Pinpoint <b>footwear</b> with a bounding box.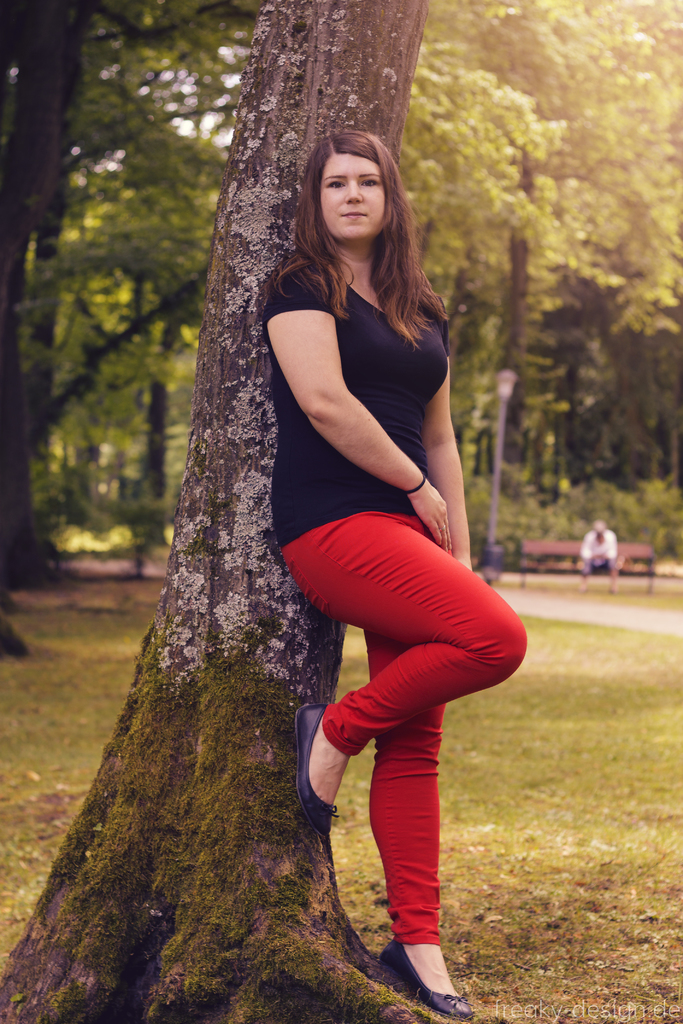
bbox=[393, 941, 473, 1003].
